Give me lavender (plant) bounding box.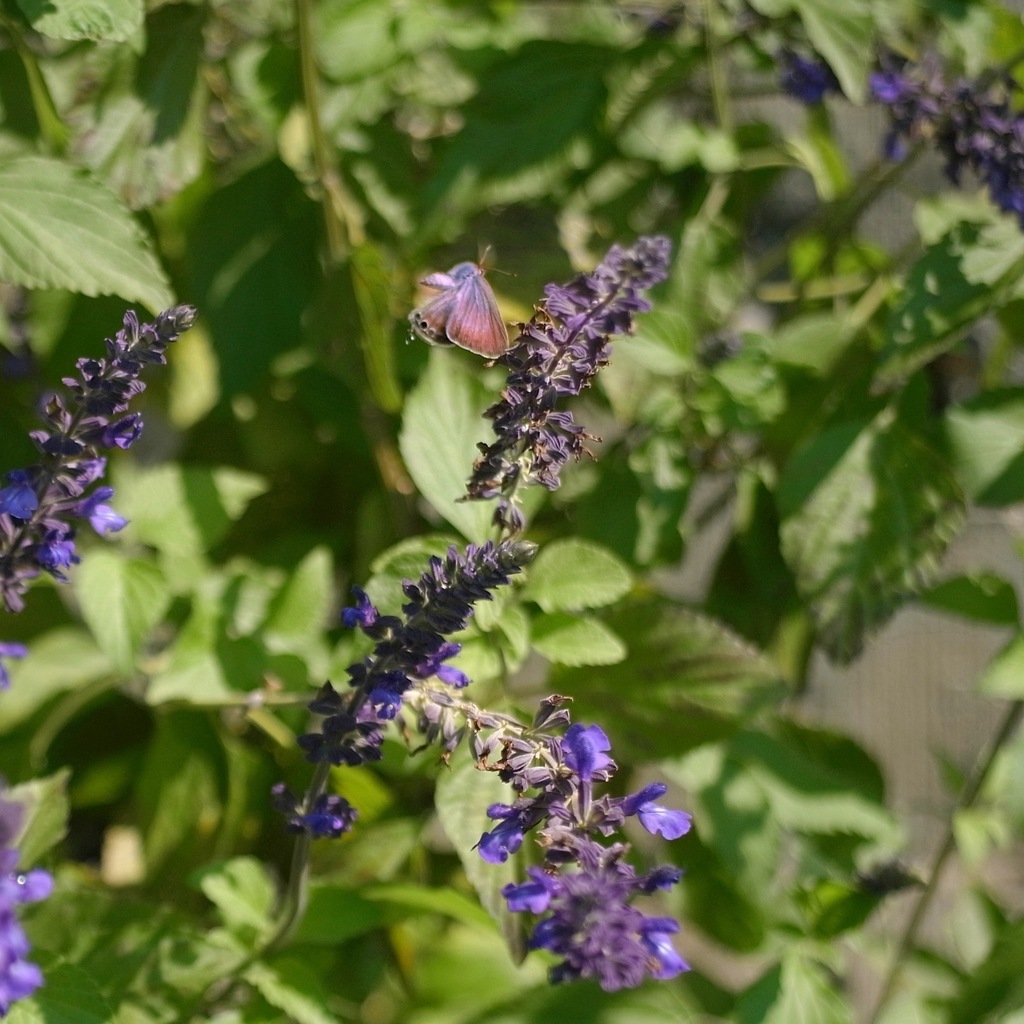
[x1=0, y1=296, x2=207, y2=620].
